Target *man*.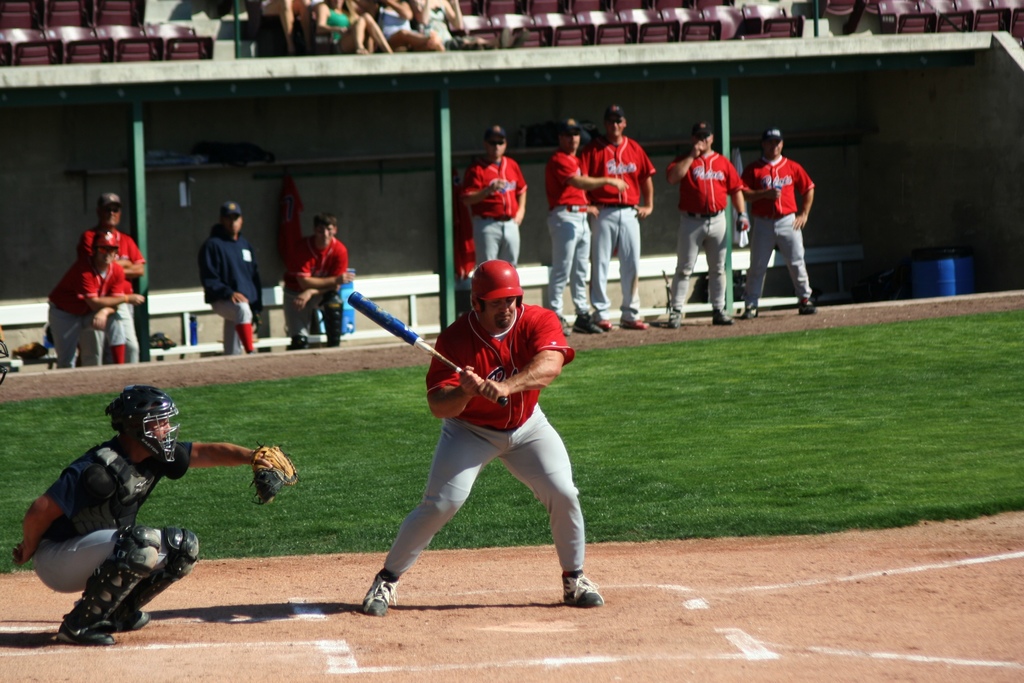
Target region: crop(461, 124, 527, 267).
